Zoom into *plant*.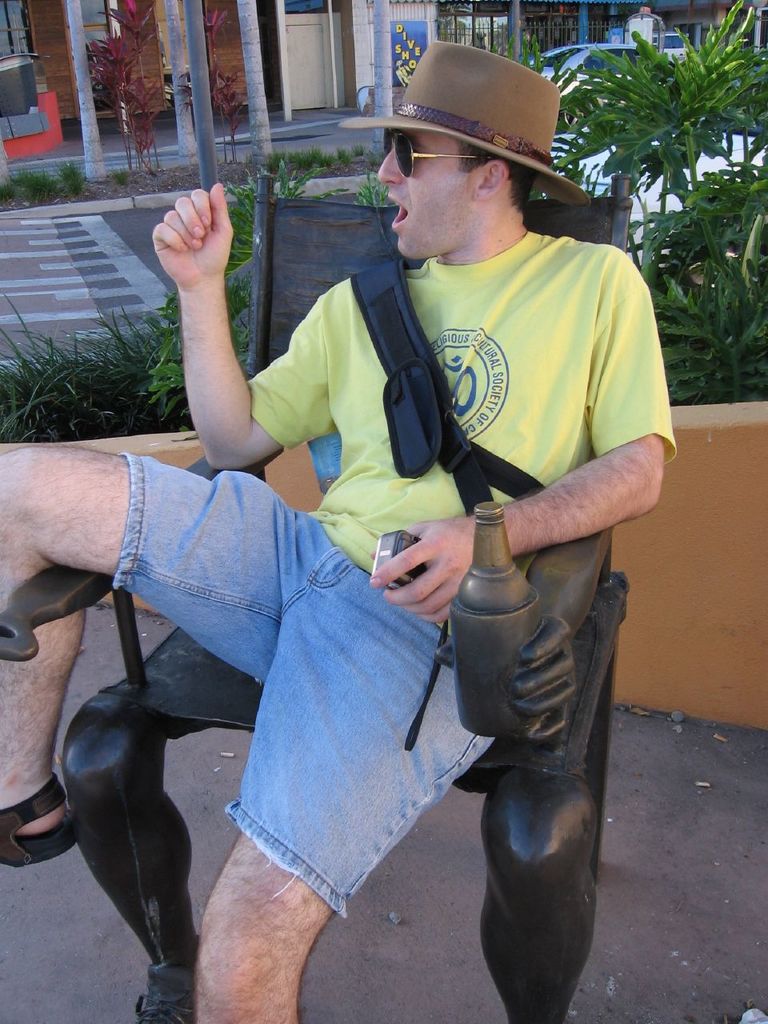
Zoom target: {"left": 119, "top": 170, "right": 134, "bottom": 190}.
